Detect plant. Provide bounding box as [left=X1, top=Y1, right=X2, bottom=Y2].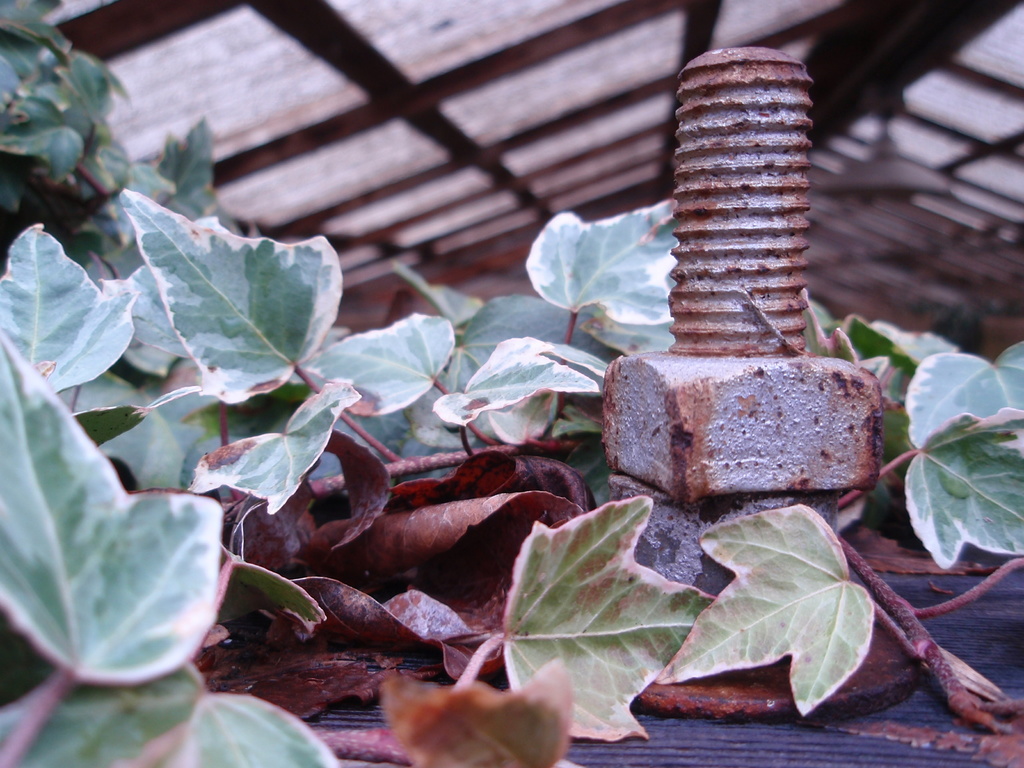
[left=0, top=0, right=249, bottom=252].
